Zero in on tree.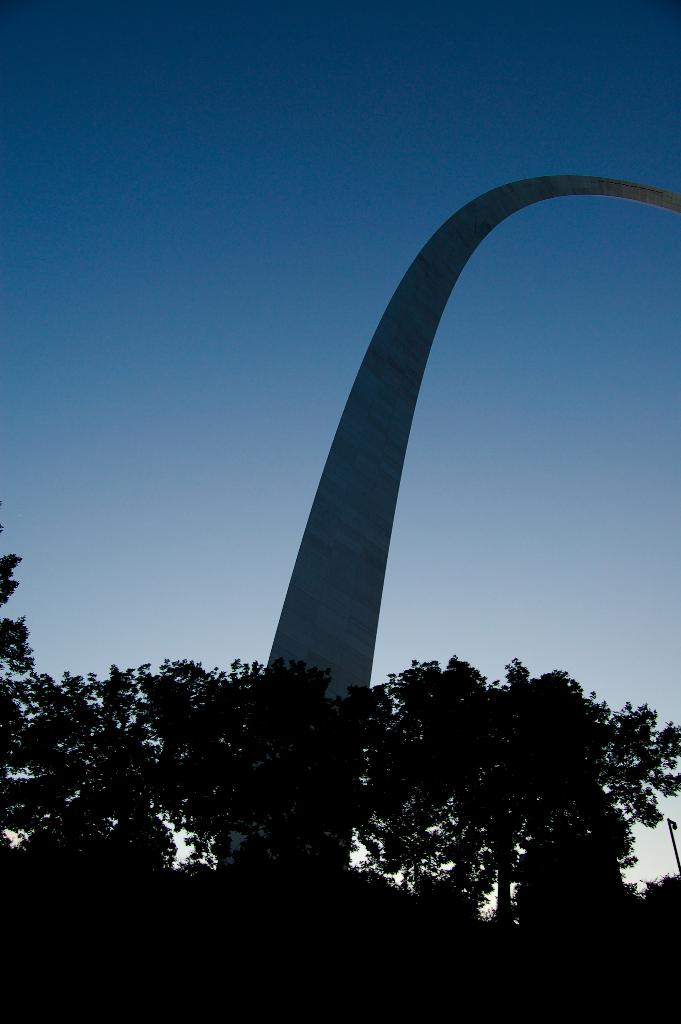
Zeroed in: {"left": 373, "top": 647, "right": 678, "bottom": 931}.
